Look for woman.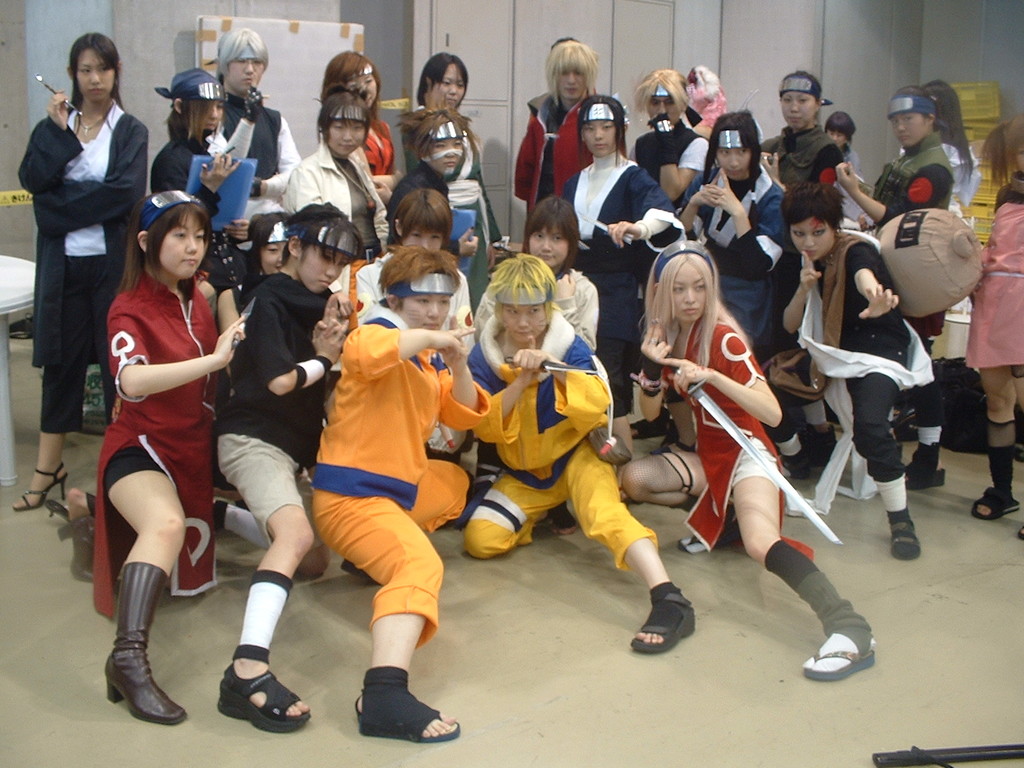
Found: (x1=11, y1=31, x2=148, y2=513).
